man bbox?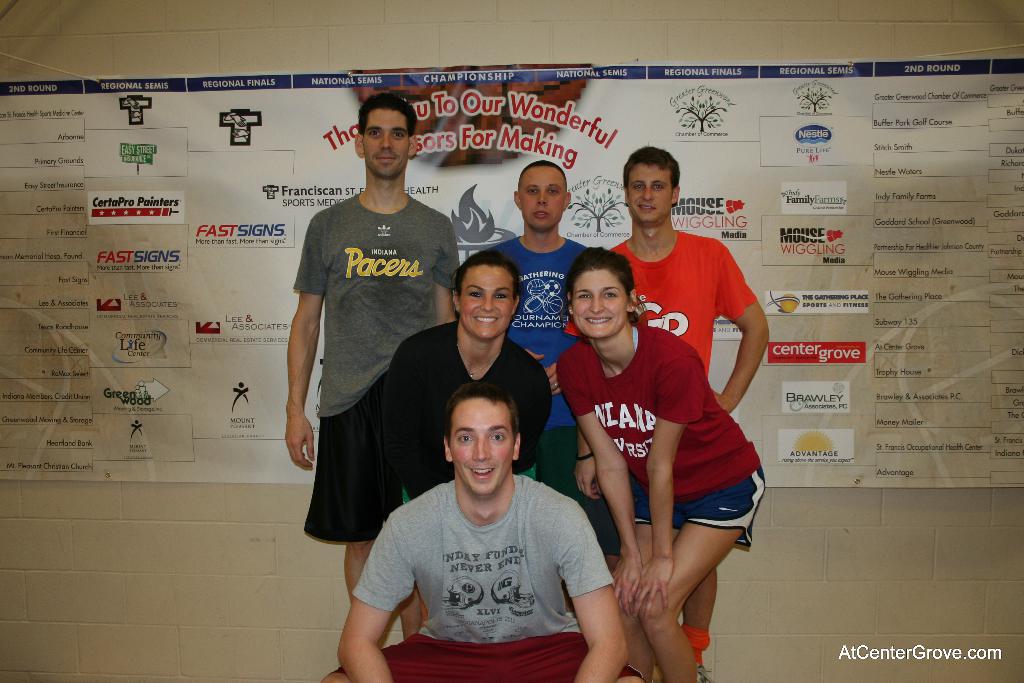
[x1=285, y1=97, x2=464, y2=613]
